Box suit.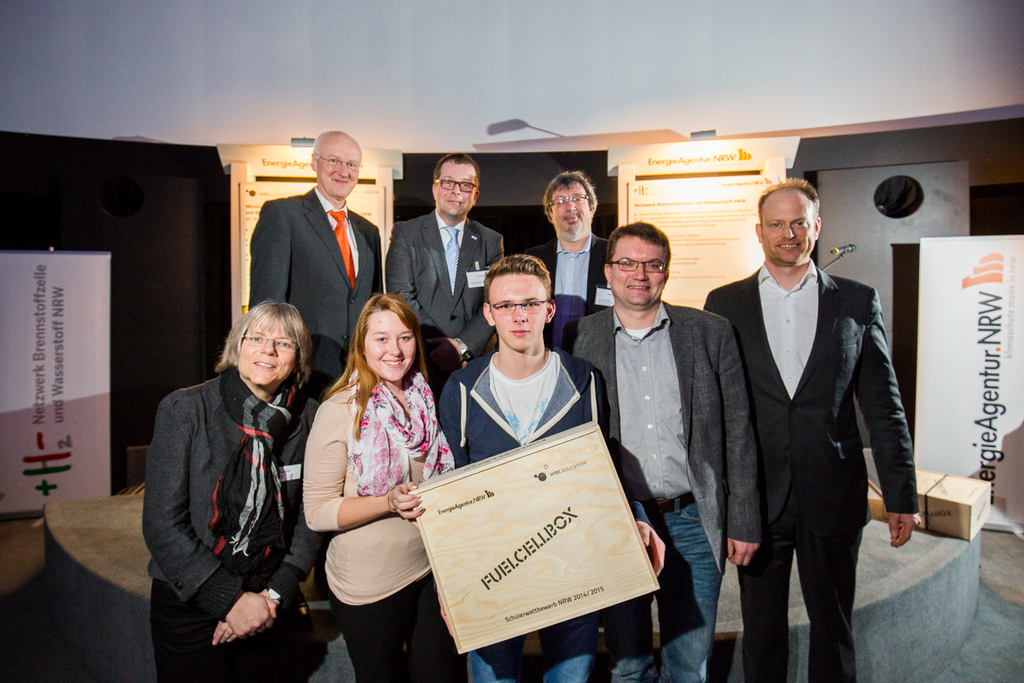
BBox(392, 208, 500, 391).
